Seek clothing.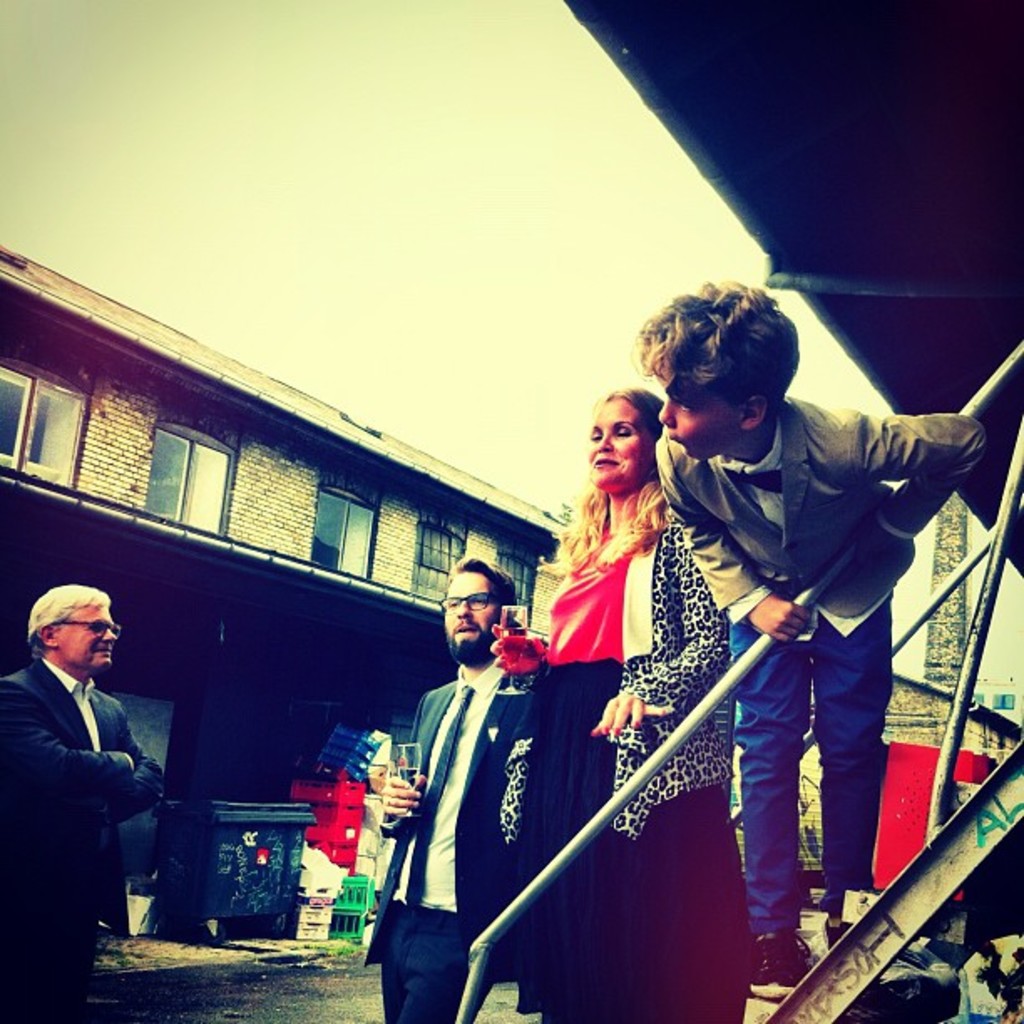
10 607 181 965.
